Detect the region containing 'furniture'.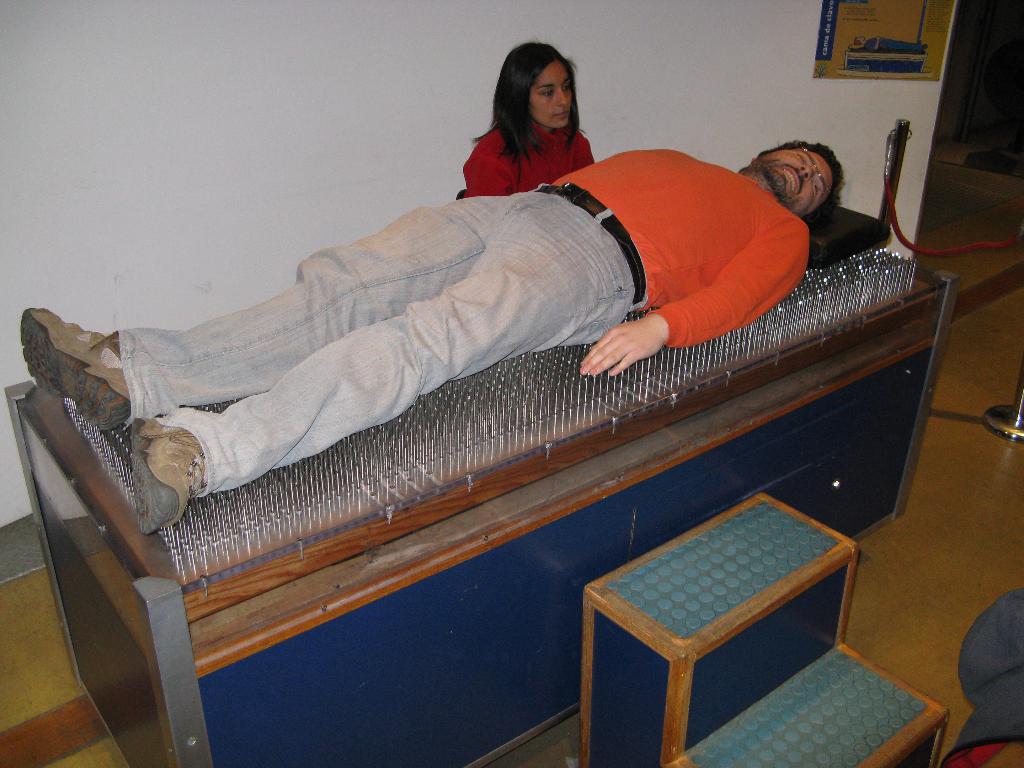
Rect(1, 274, 961, 767).
